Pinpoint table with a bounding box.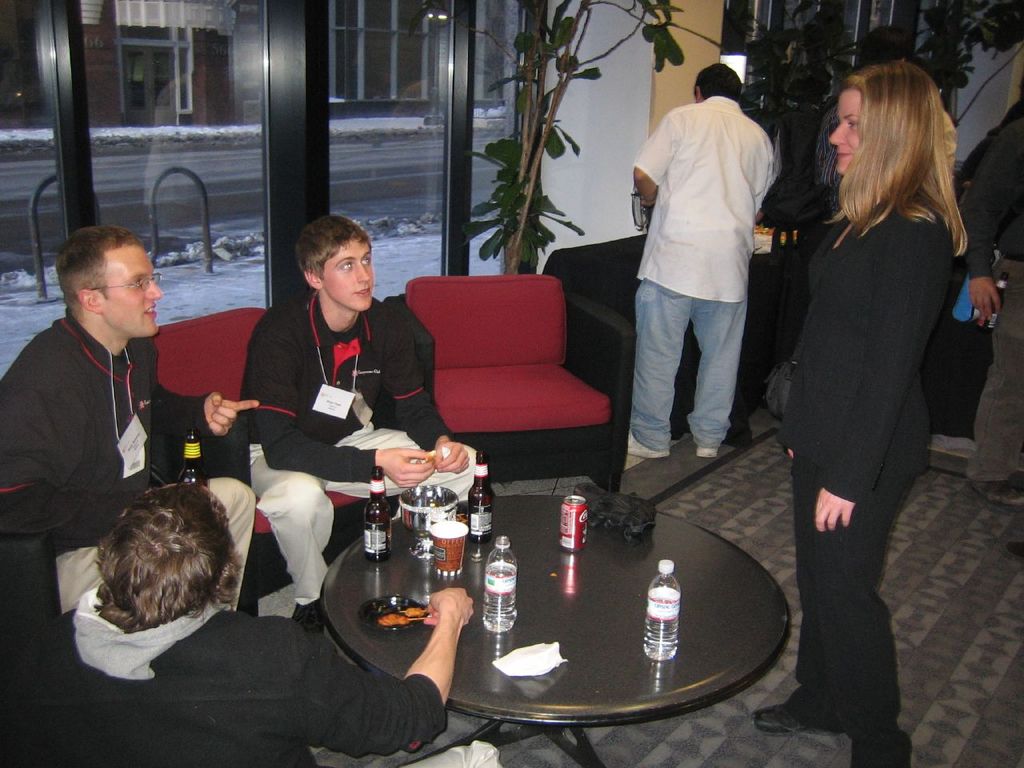
rect(306, 481, 828, 755).
